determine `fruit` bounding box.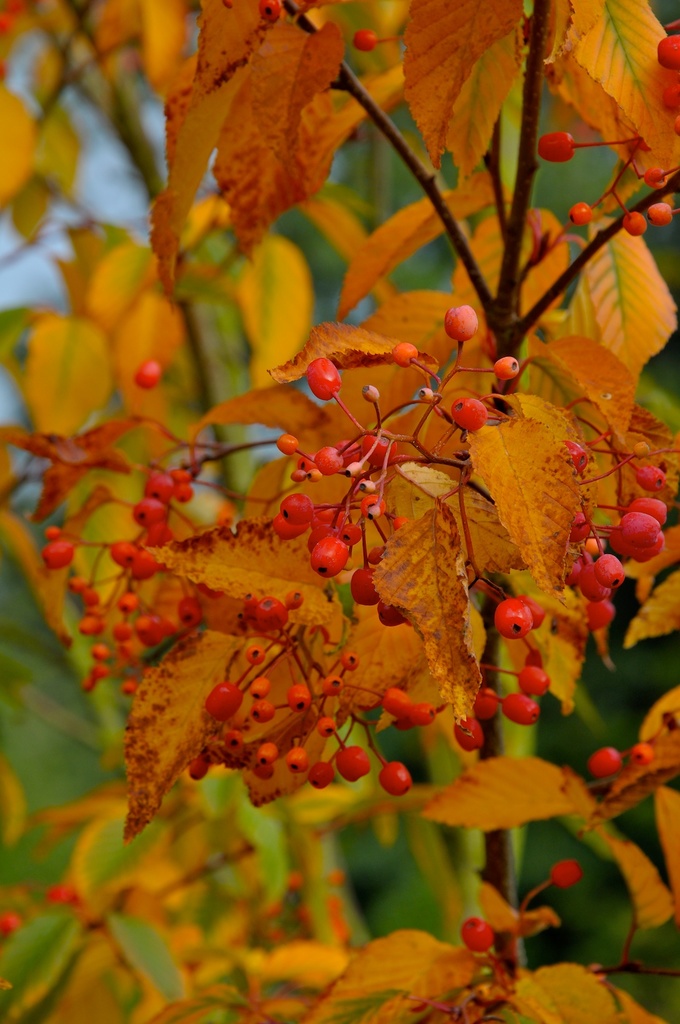
Determined: (left=621, top=211, right=647, bottom=232).
